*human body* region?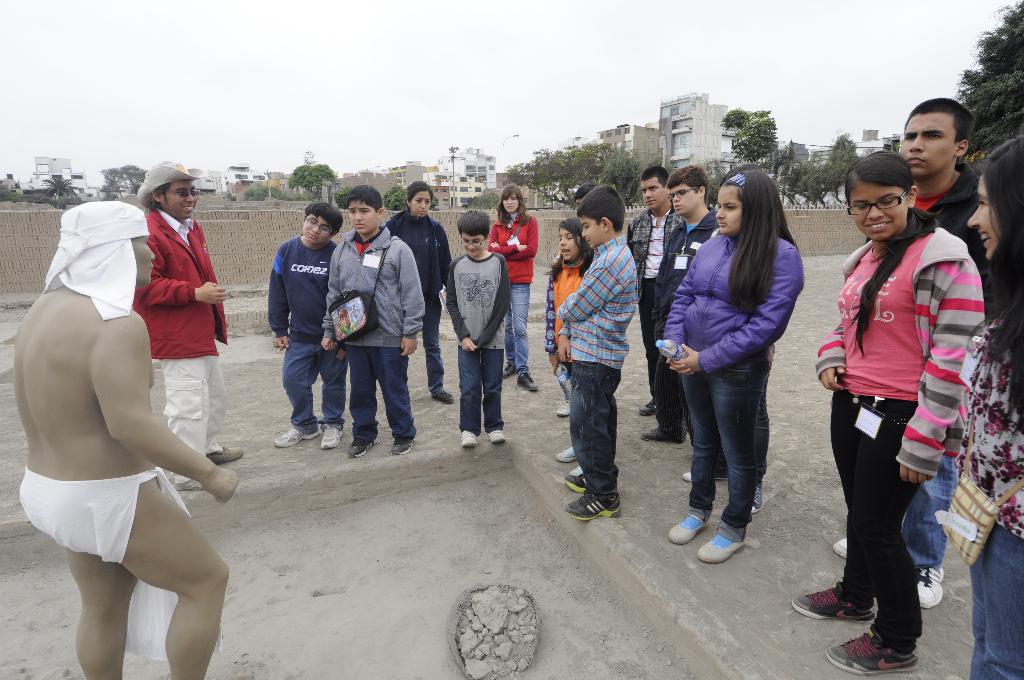
136,207,234,497
